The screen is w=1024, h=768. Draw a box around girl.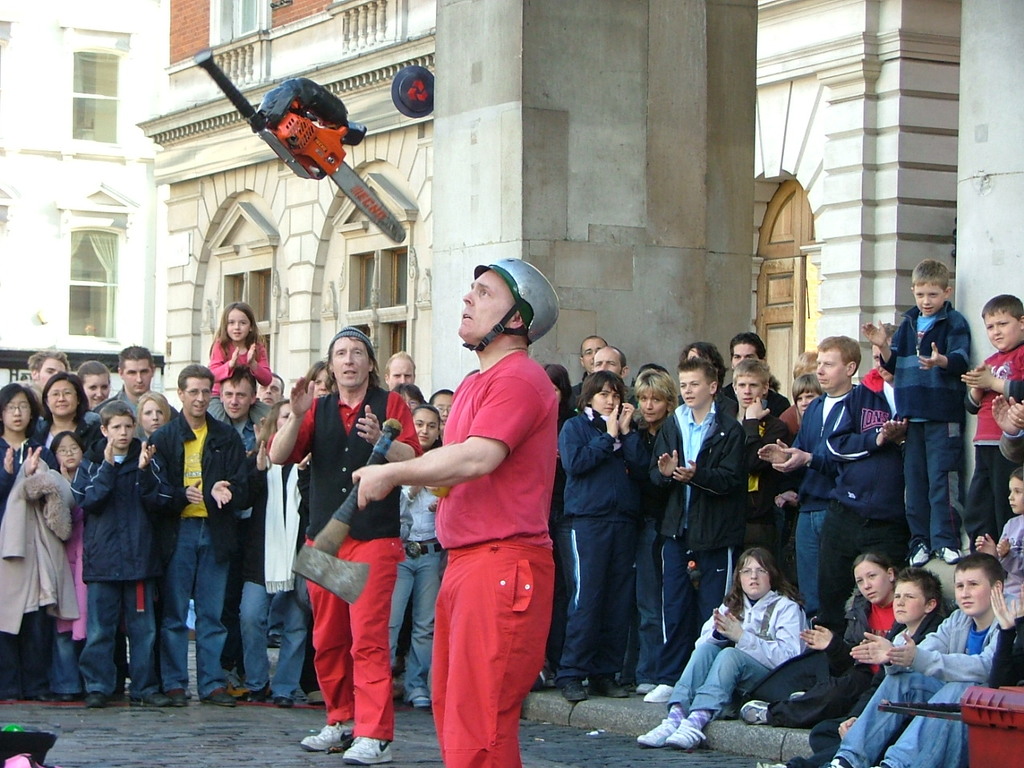
box=[41, 431, 87, 699].
